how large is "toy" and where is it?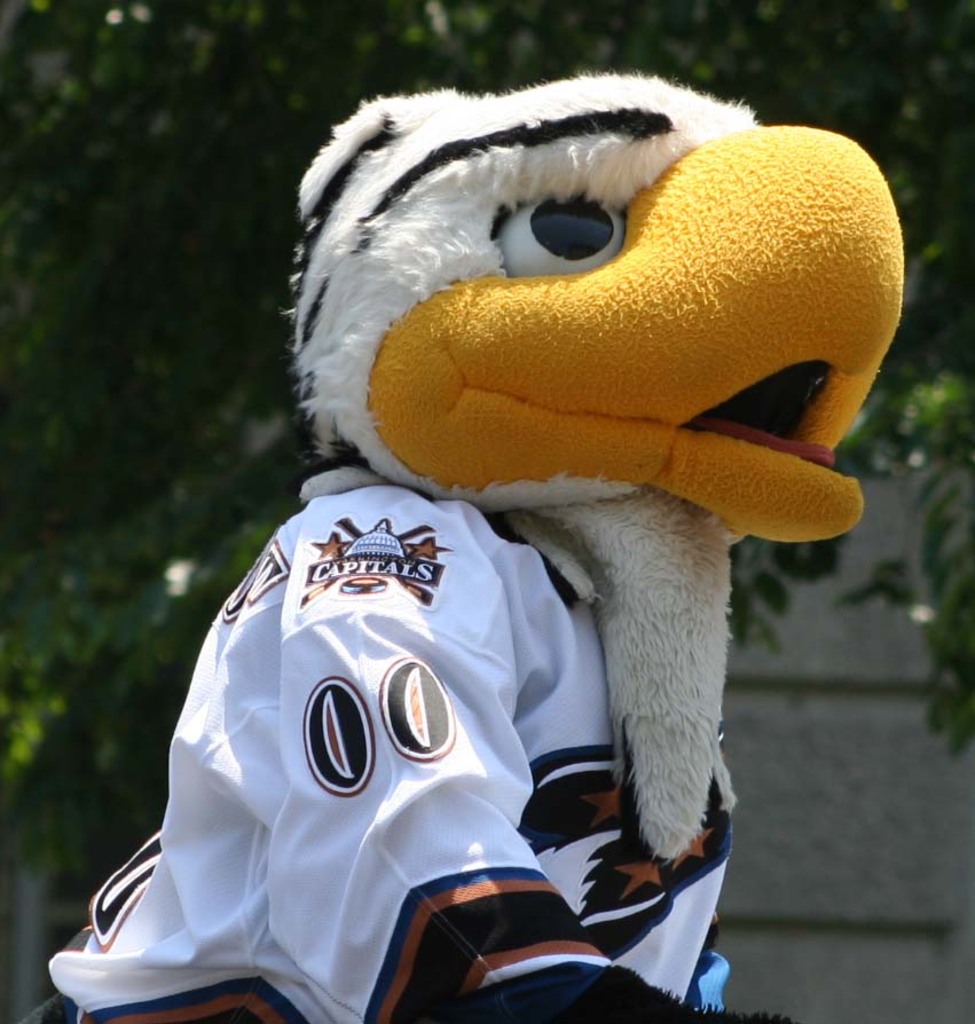
Bounding box: Rect(127, 115, 902, 976).
